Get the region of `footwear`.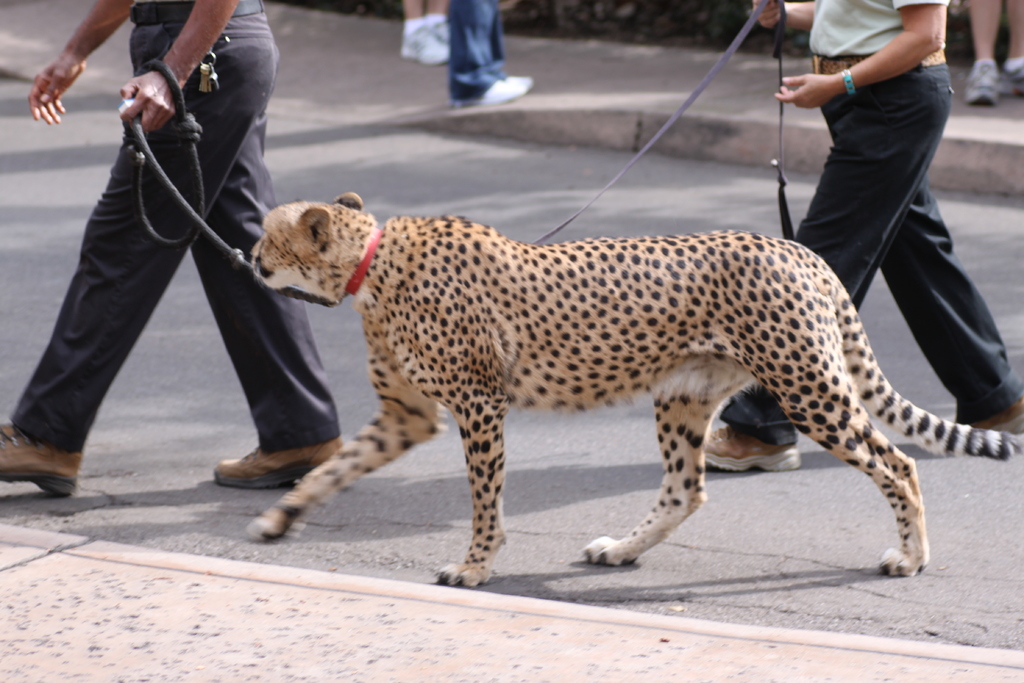
left=0, top=423, right=79, bottom=502.
